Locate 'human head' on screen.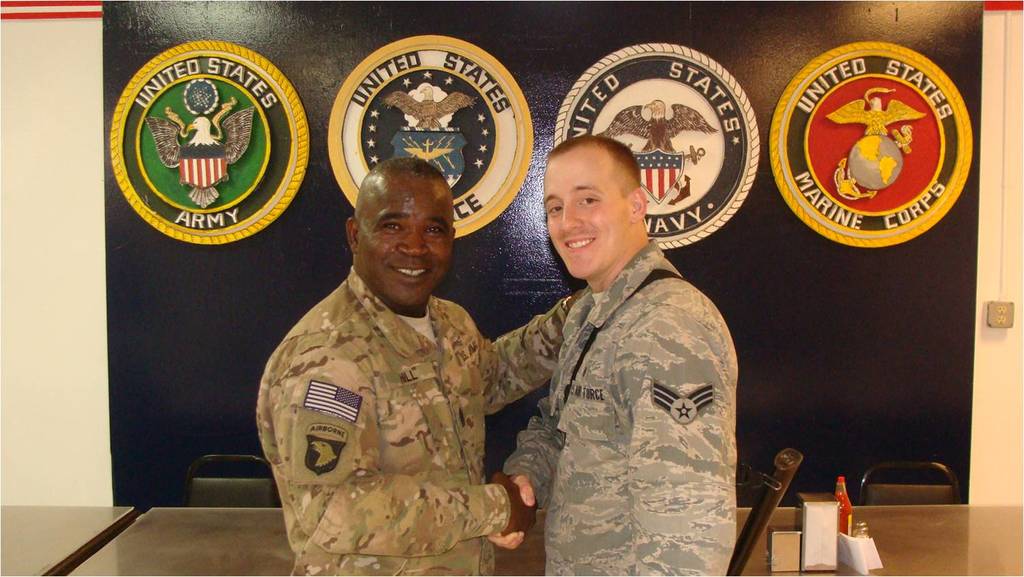
On screen at rect(541, 133, 644, 278).
